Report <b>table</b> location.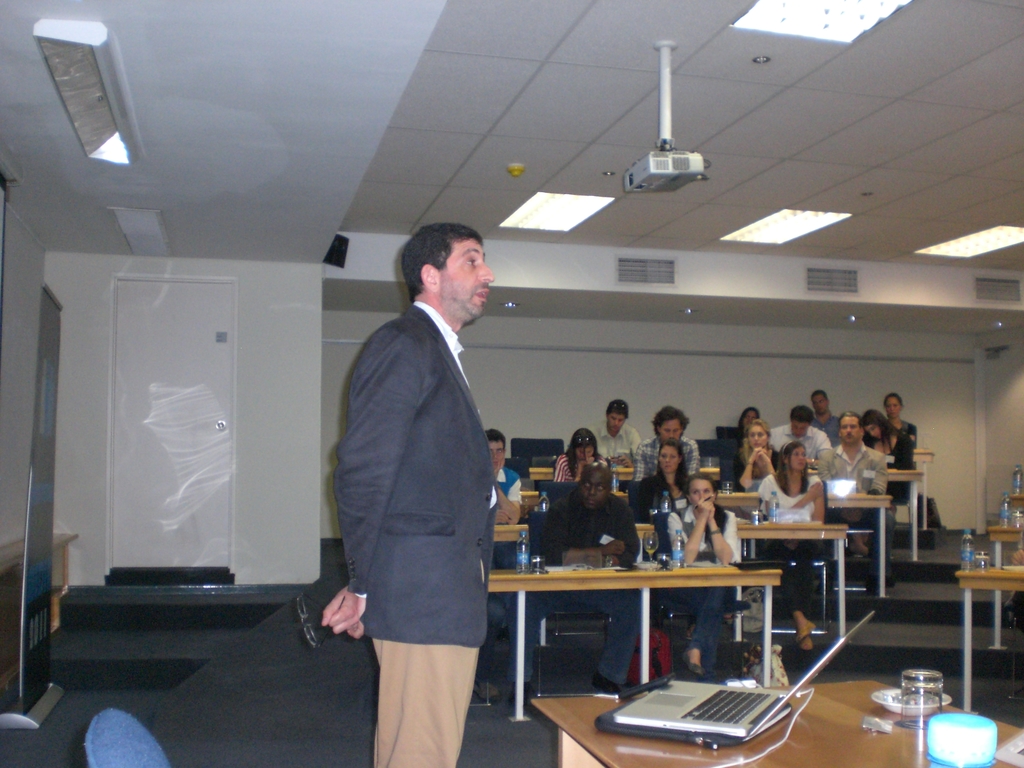
Report: bbox(531, 683, 1023, 766).
